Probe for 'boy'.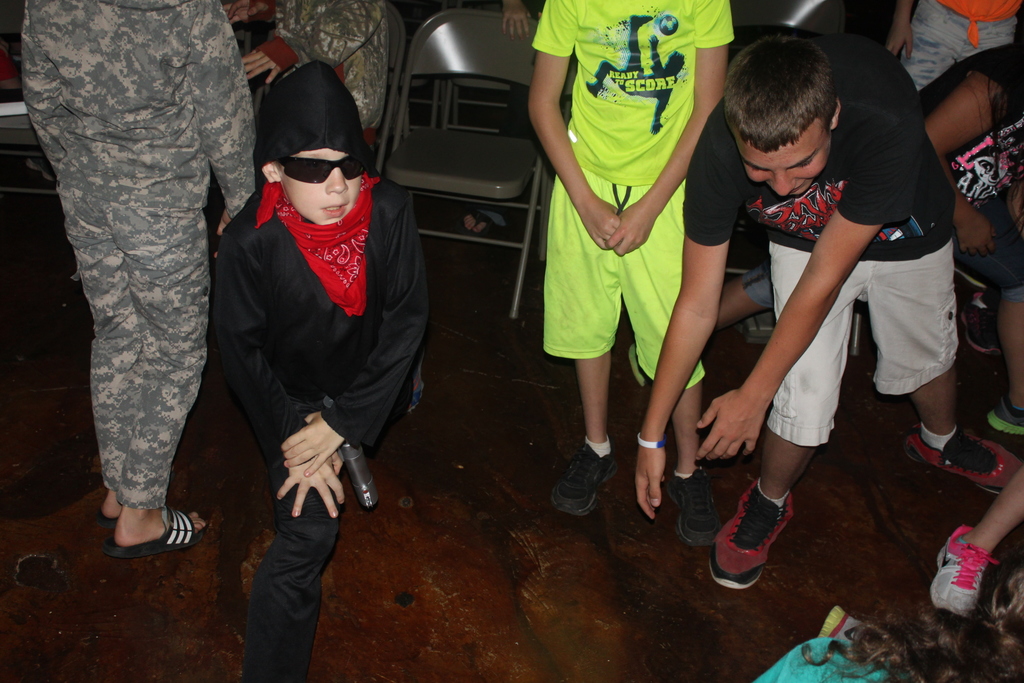
Probe result: locate(205, 51, 437, 682).
